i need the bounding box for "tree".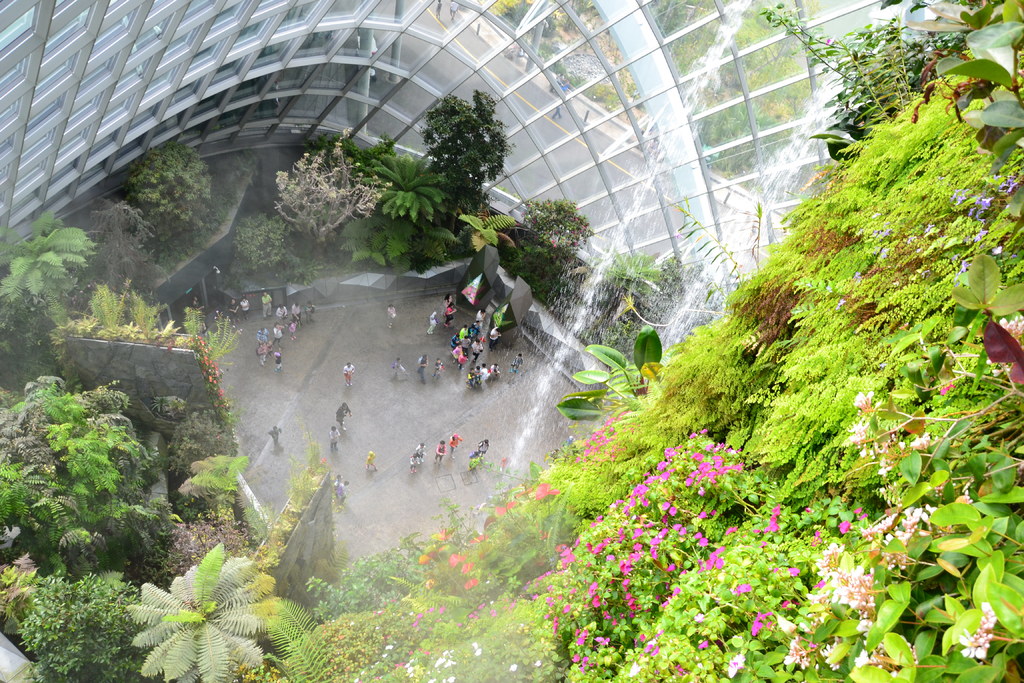
Here it is: bbox(0, 377, 184, 524).
